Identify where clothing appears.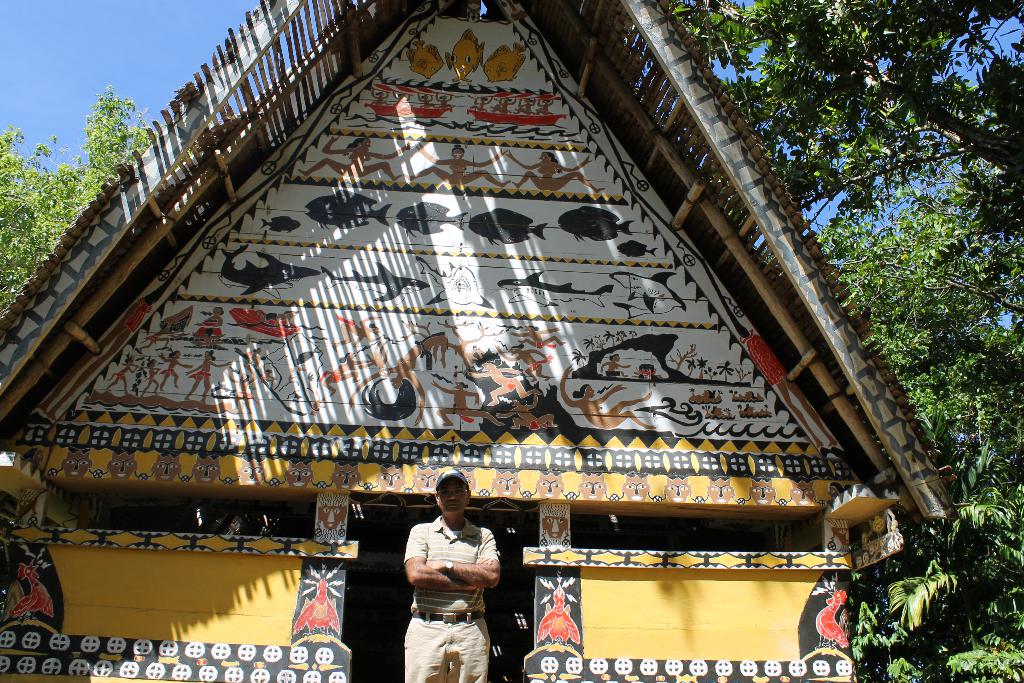
Appears at crop(403, 516, 496, 682).
